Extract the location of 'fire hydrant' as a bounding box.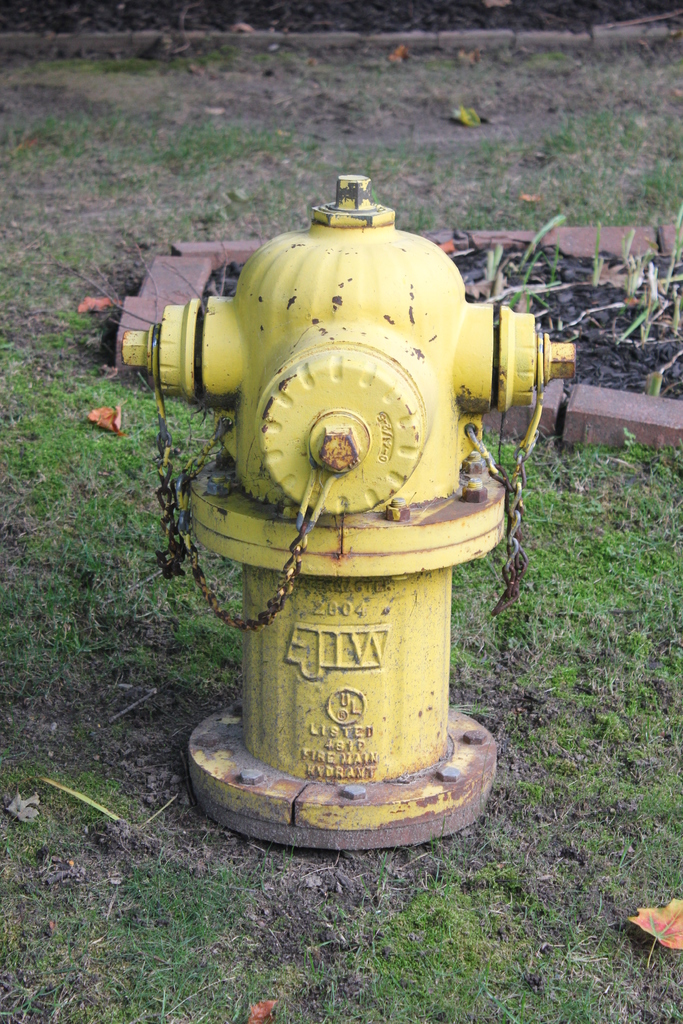
rect(122, 173, 577, 848).
